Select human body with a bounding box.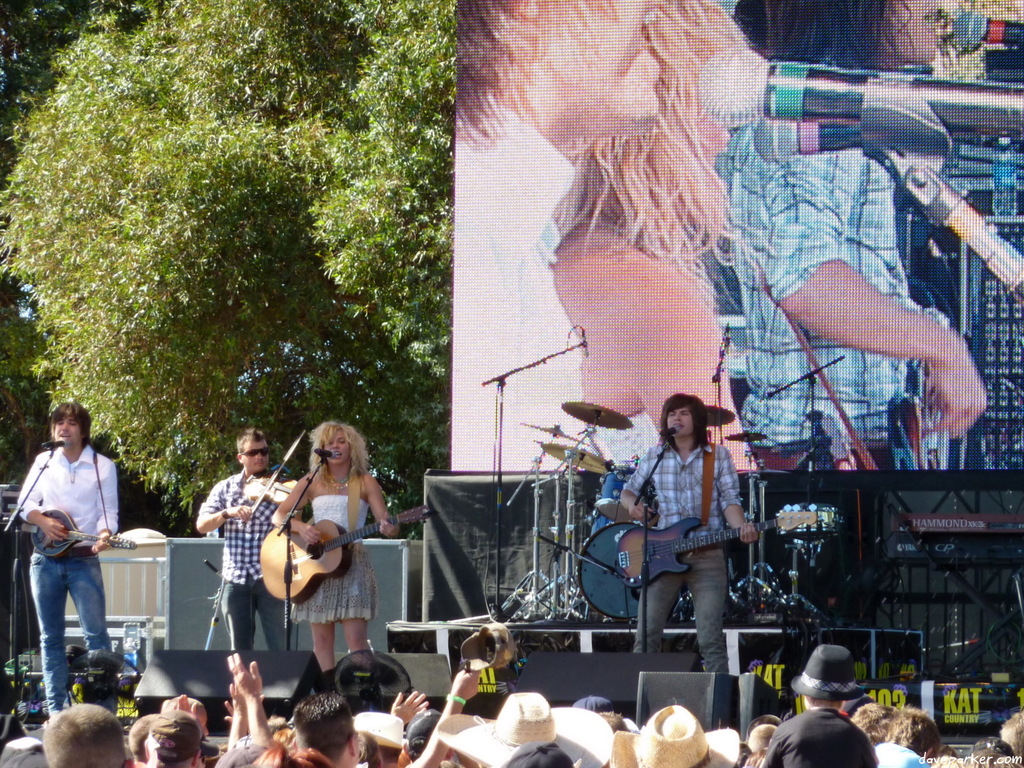
rect(788, 643, 863, 712).
